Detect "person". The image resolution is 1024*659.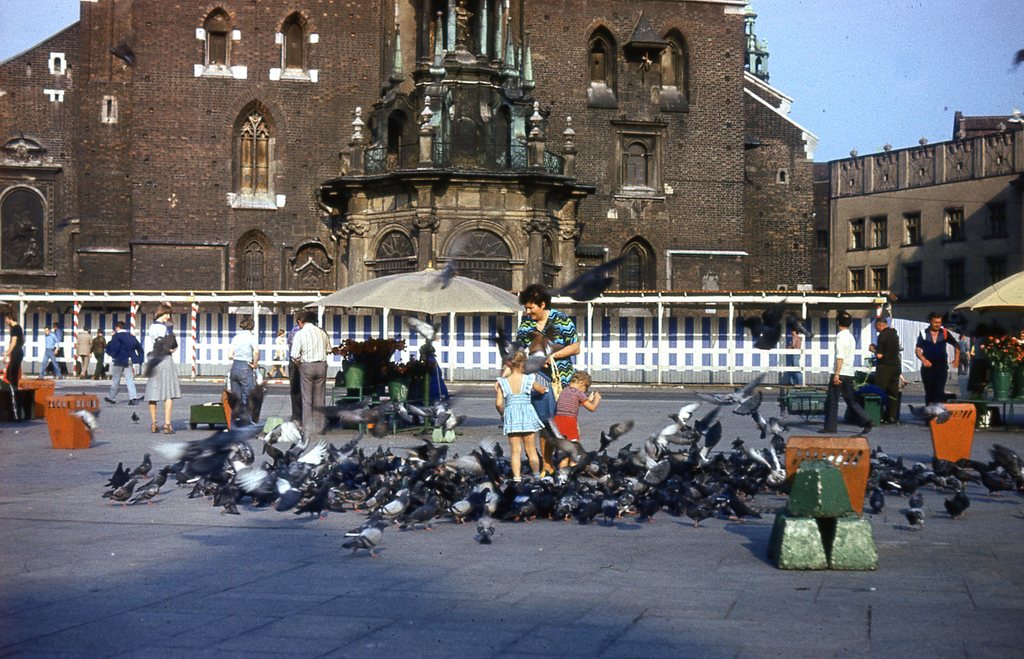
bbox=[0, 312, 25, 389].
